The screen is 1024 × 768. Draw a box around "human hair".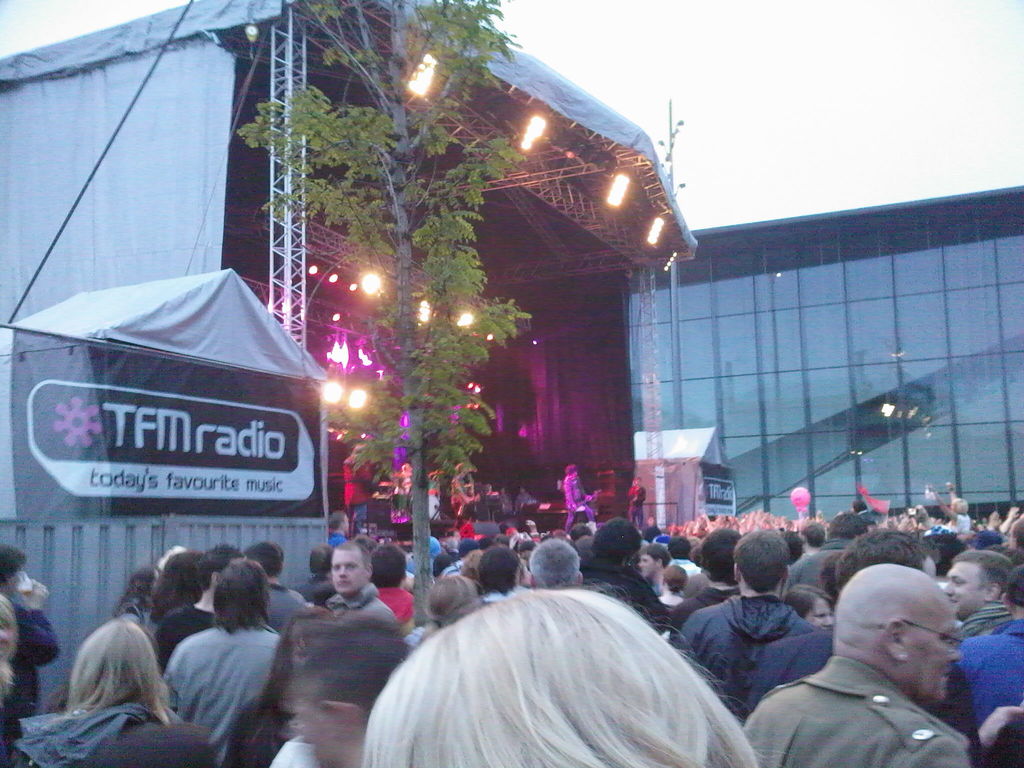
<bbox>476, 549, 526, 591</bbox>.
